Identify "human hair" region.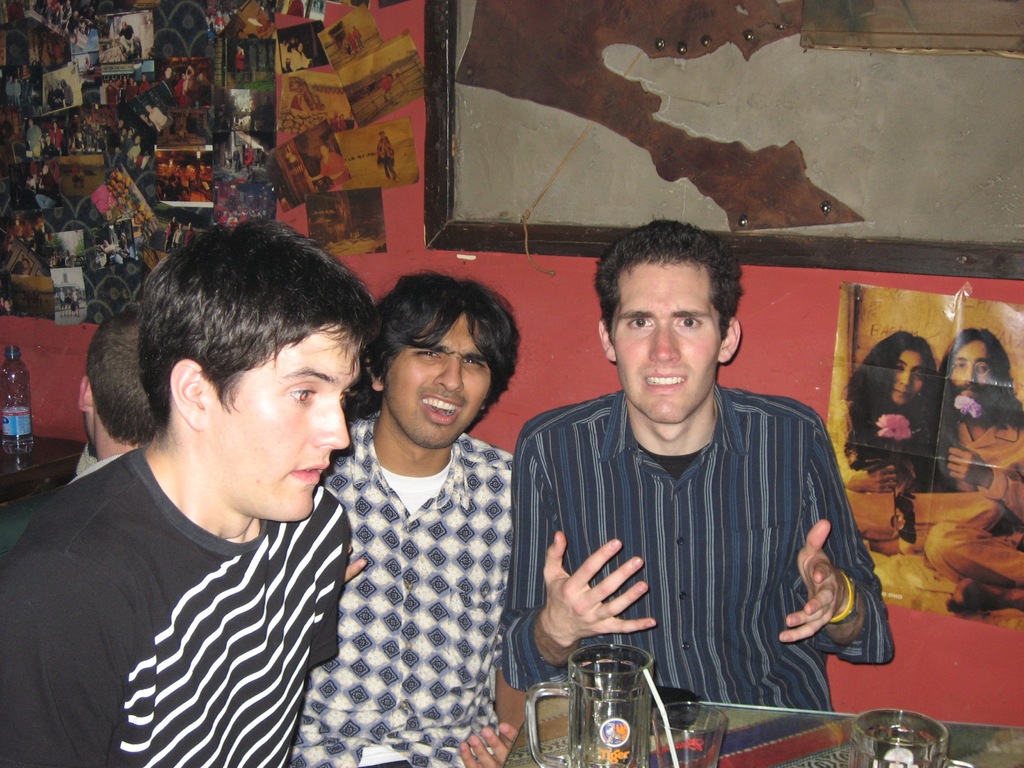
Region: detection(840, 333, 941, 488).
